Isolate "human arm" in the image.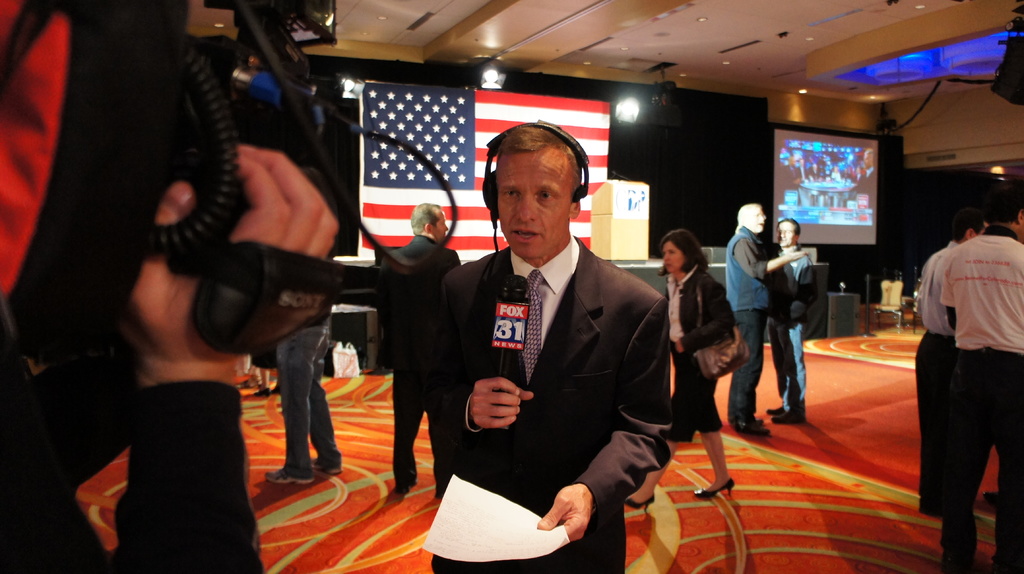
Isolated region: 735/233/812/280.
